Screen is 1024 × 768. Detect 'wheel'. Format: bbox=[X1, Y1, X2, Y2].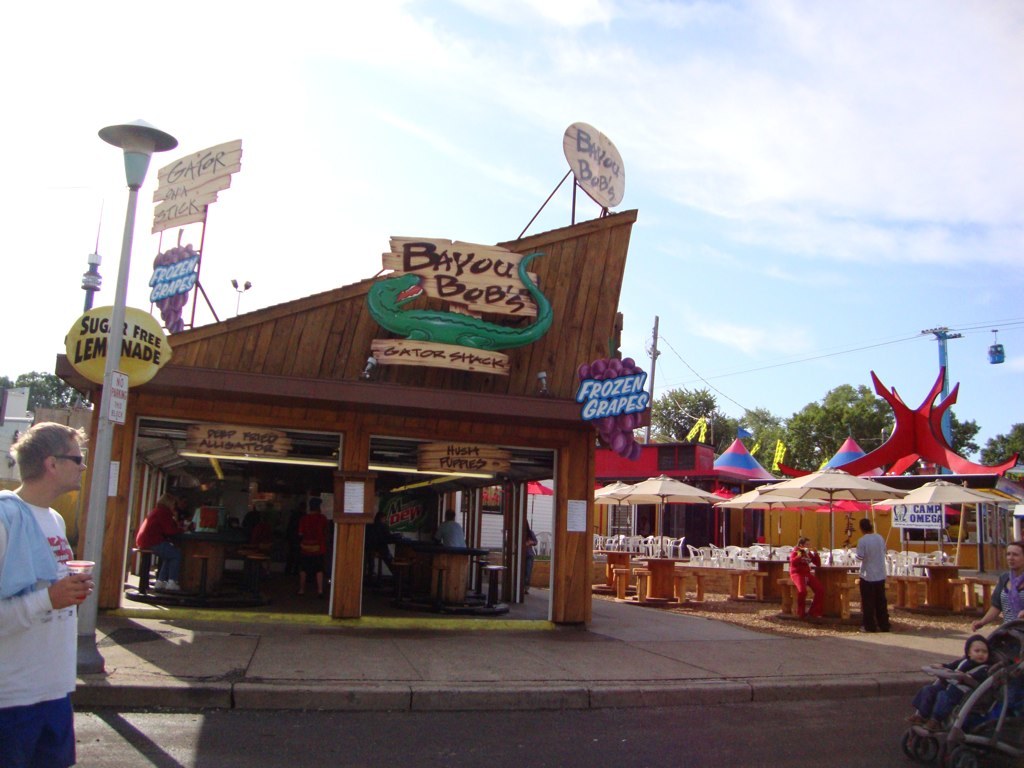
bbox=[952, 749, 975, 767].
